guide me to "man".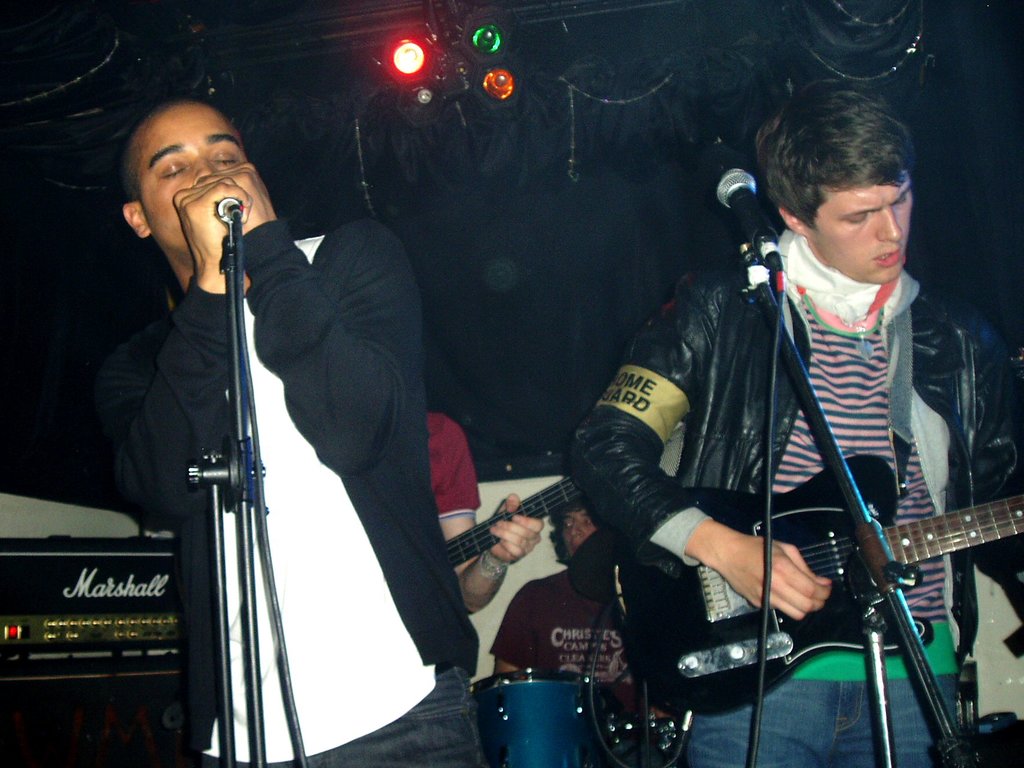
Guidance: l=423, t=410, r=545, b=611.
